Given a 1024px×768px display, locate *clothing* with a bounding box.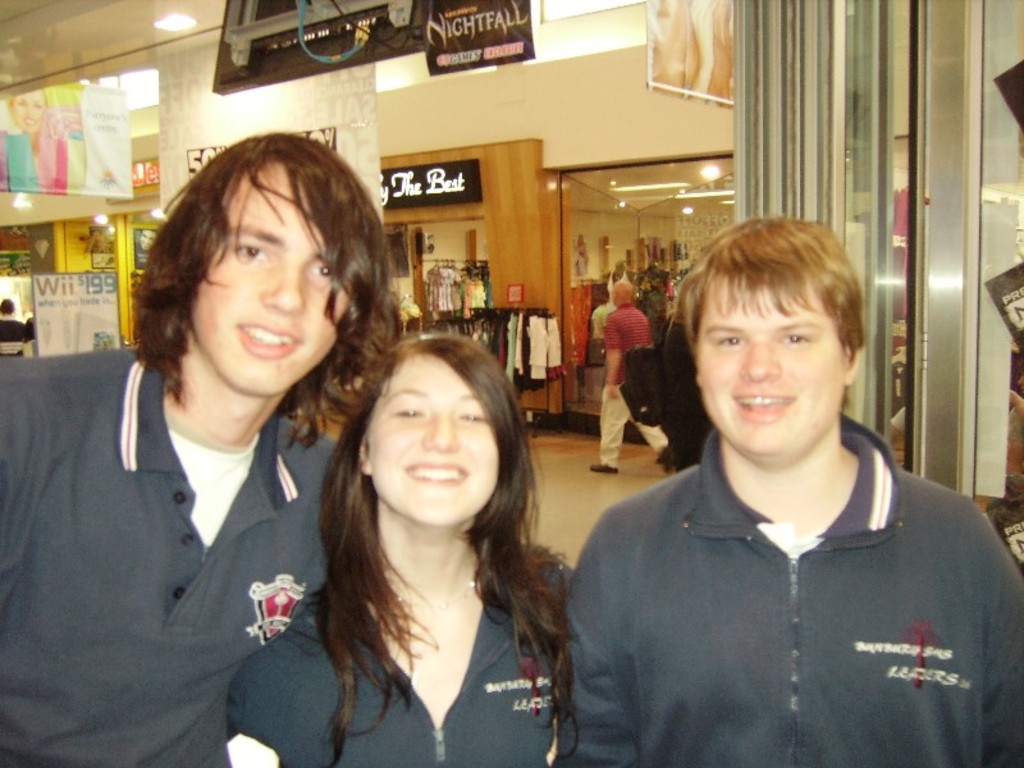
Located: (x1=0, y1=329, x2=355, y2=767).
